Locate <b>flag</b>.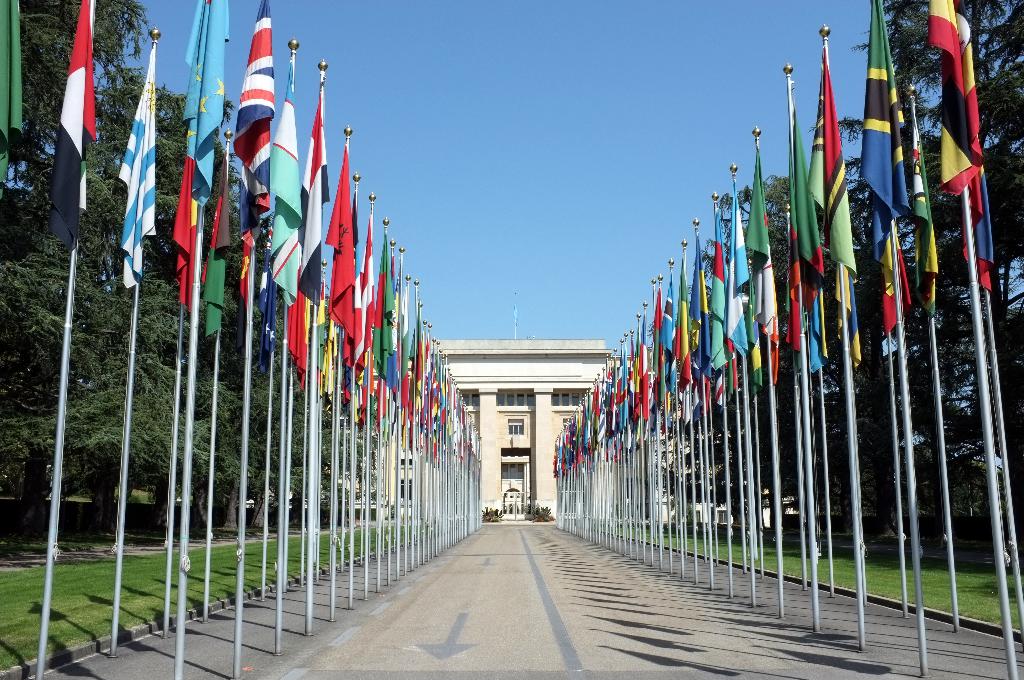
Bounding box: Rect(857, 3, 913, 314).
